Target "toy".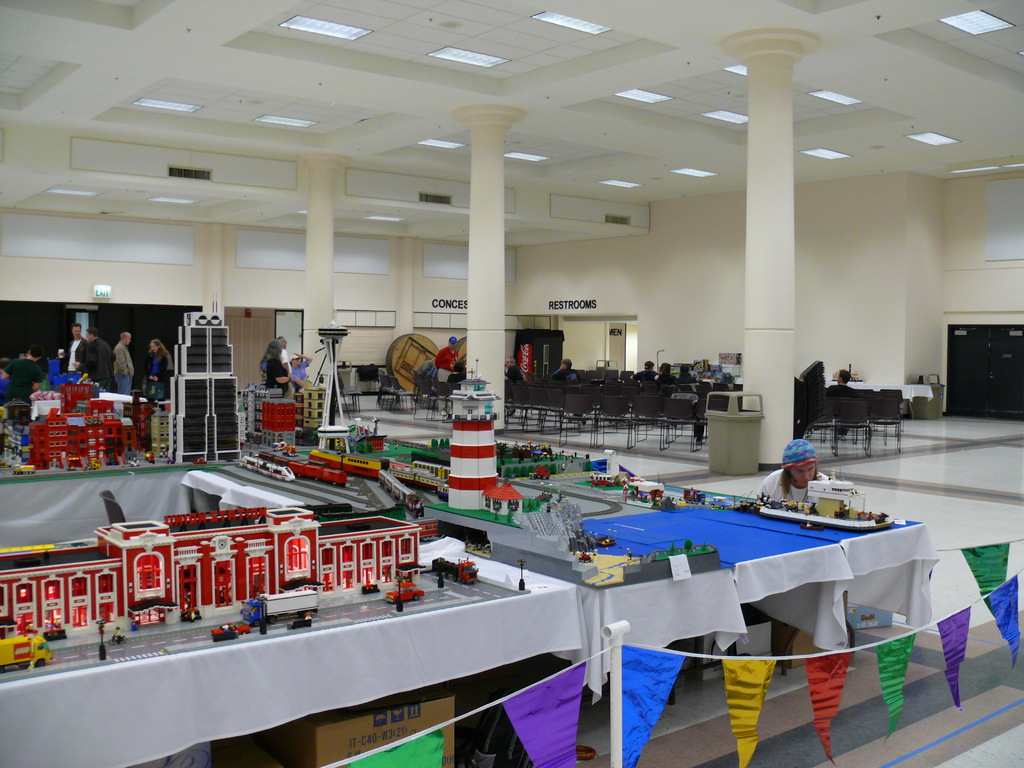
Target region: pyautogui.locateOnScreen(307, 447, 386, 477).
